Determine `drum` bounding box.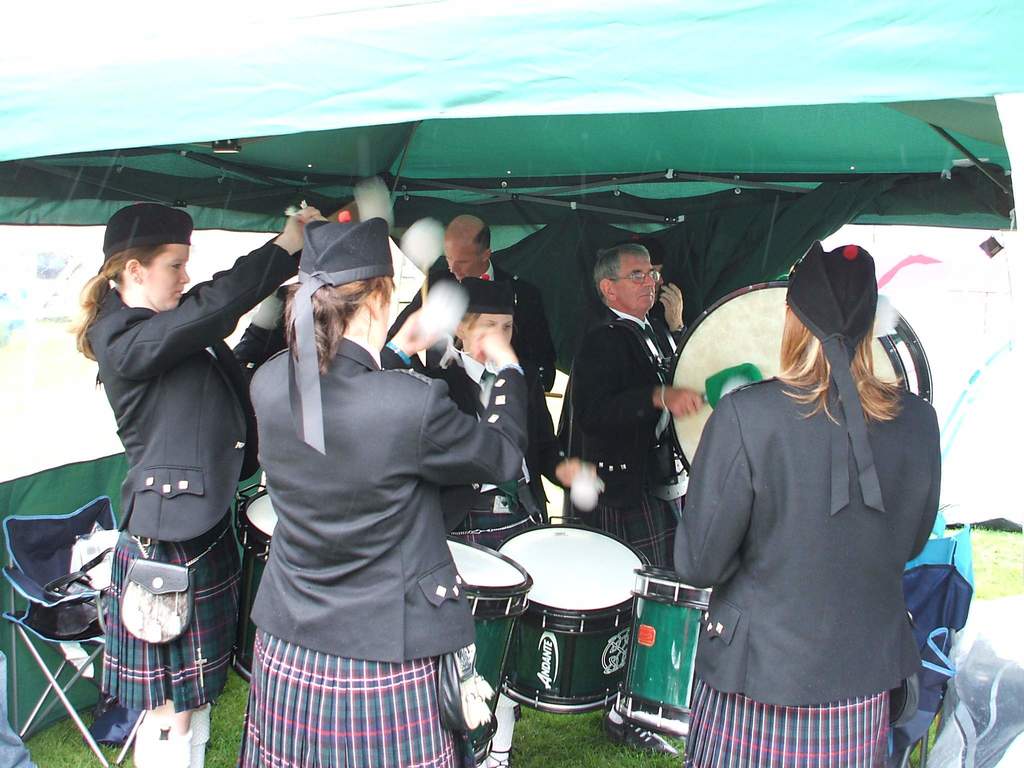
Determined: detection(481, 519, 652, 719).
